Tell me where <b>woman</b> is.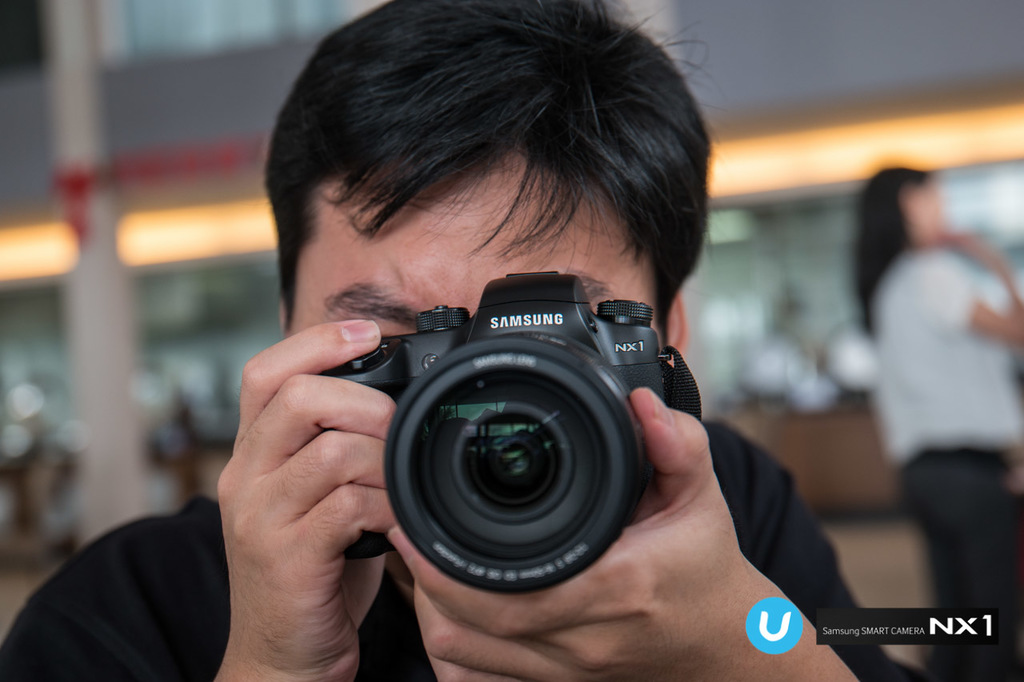
<b>woman</b> is at Rect(858, 162, 1023, 681).
